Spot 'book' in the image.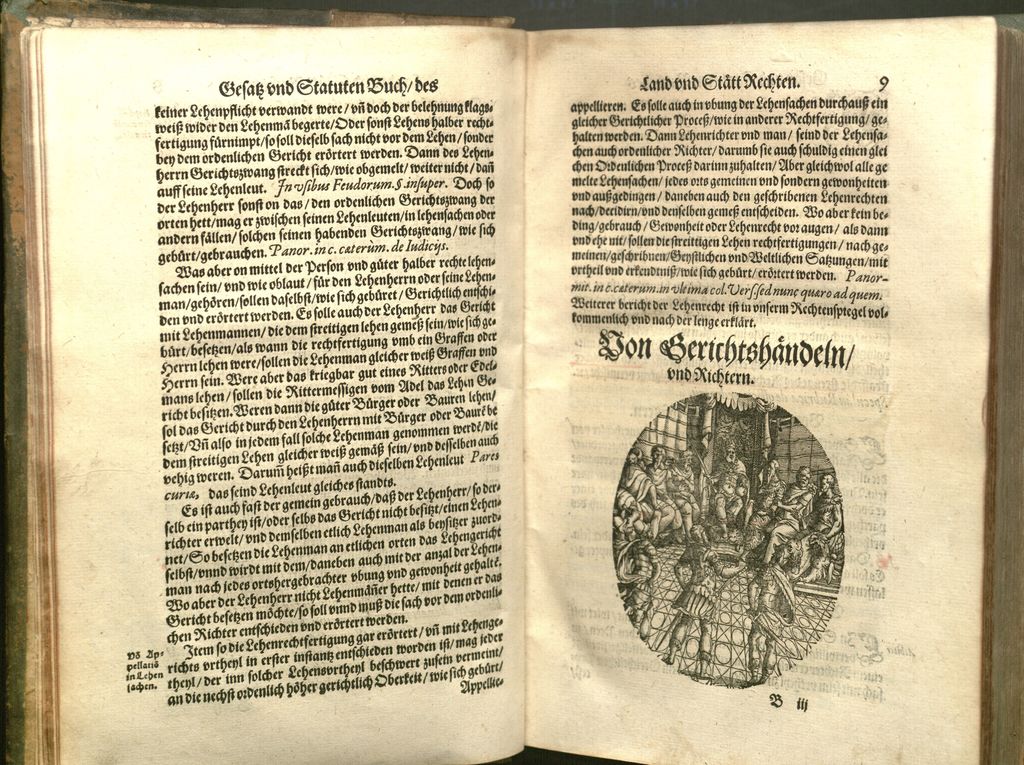
'book' found at <bbox>0, 0, 1005, 752</bbox>.
